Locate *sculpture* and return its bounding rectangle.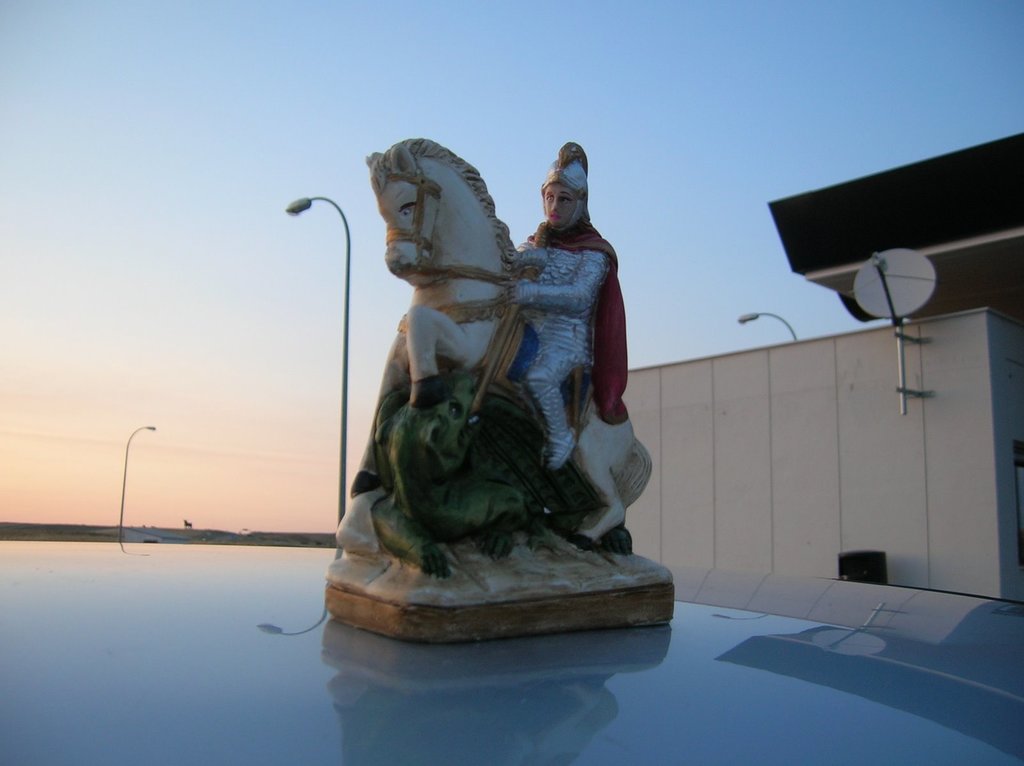
319, 153, 668, 617.
